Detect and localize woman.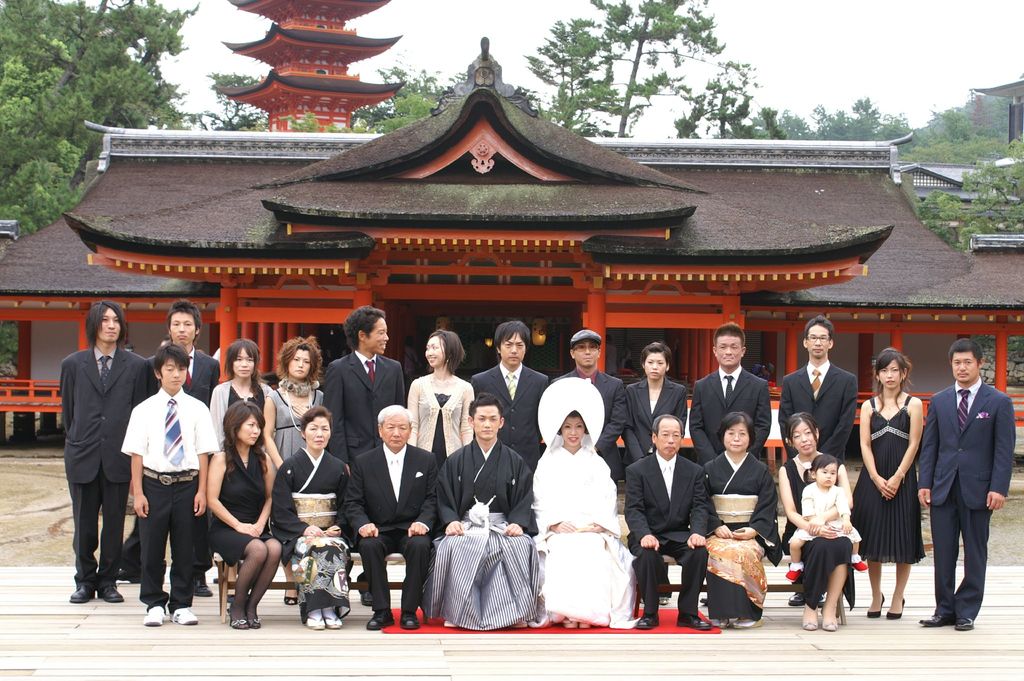
Localized at pyautogui.locateOnScreen(776, 413, 854, 634).
